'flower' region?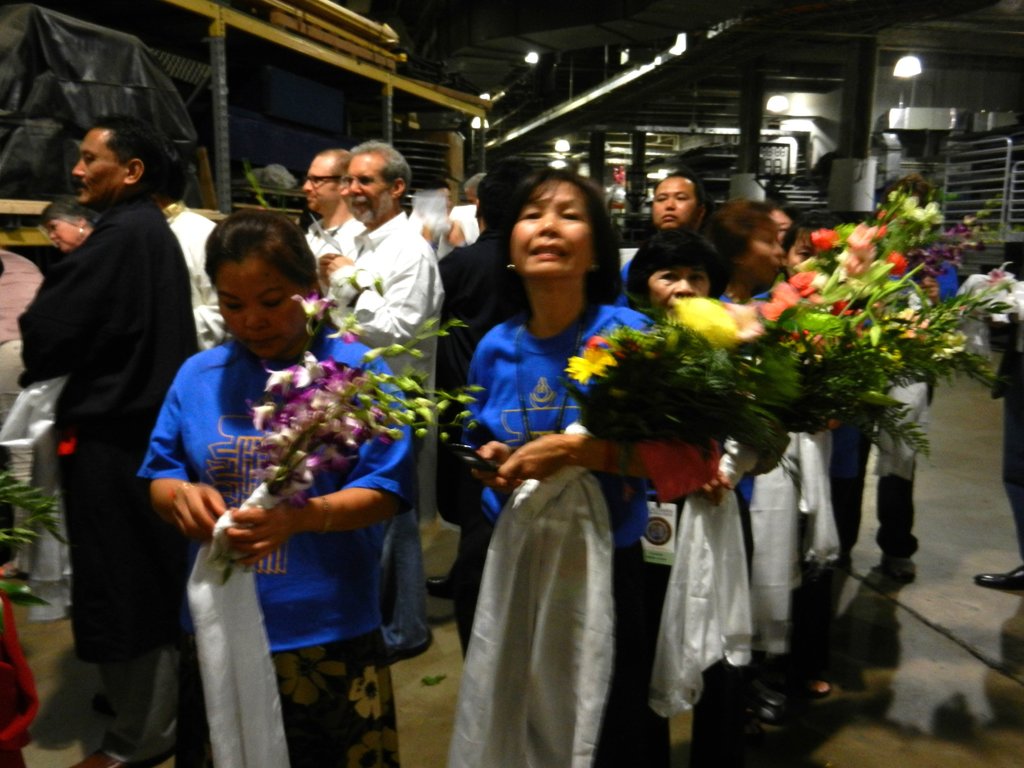
bbox(840, 248, 883, 274)
